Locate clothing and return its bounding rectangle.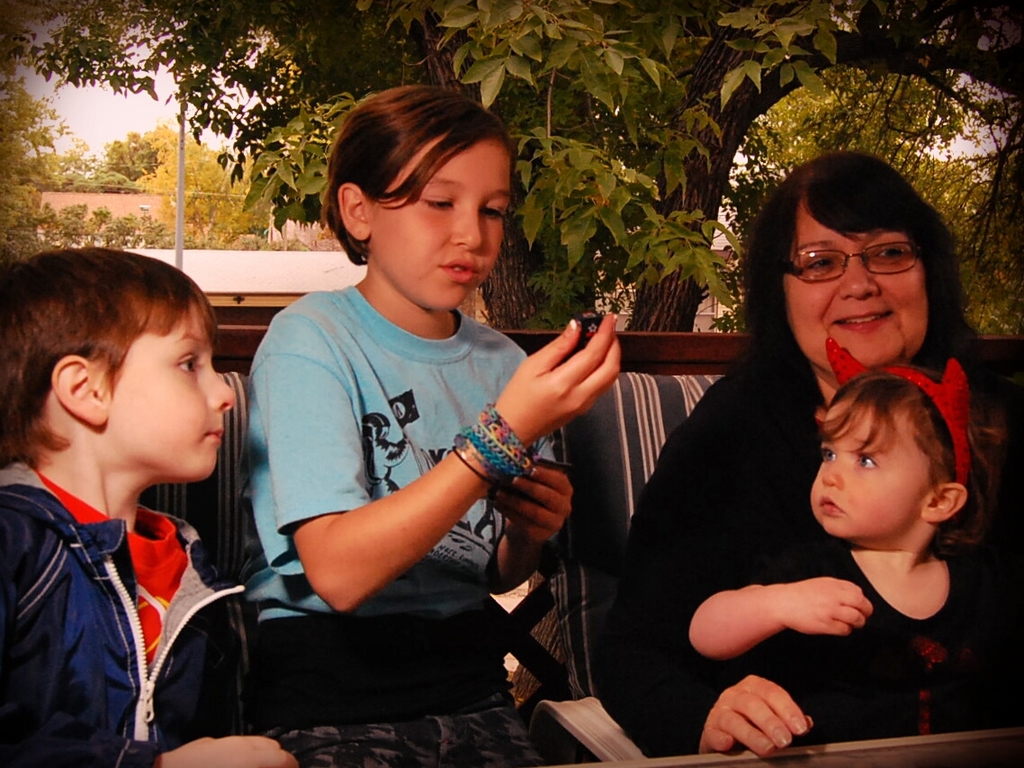
x1=618, y1=353, x2=847, y2=753.
